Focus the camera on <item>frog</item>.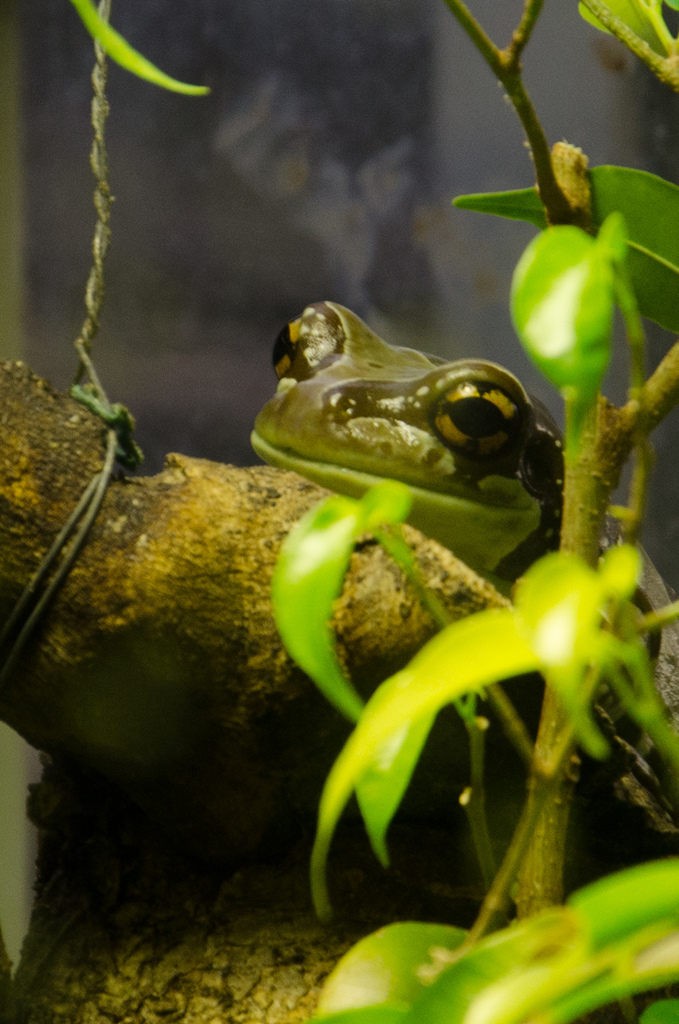
Focus region: bbox(250, 300, 563, 578).
